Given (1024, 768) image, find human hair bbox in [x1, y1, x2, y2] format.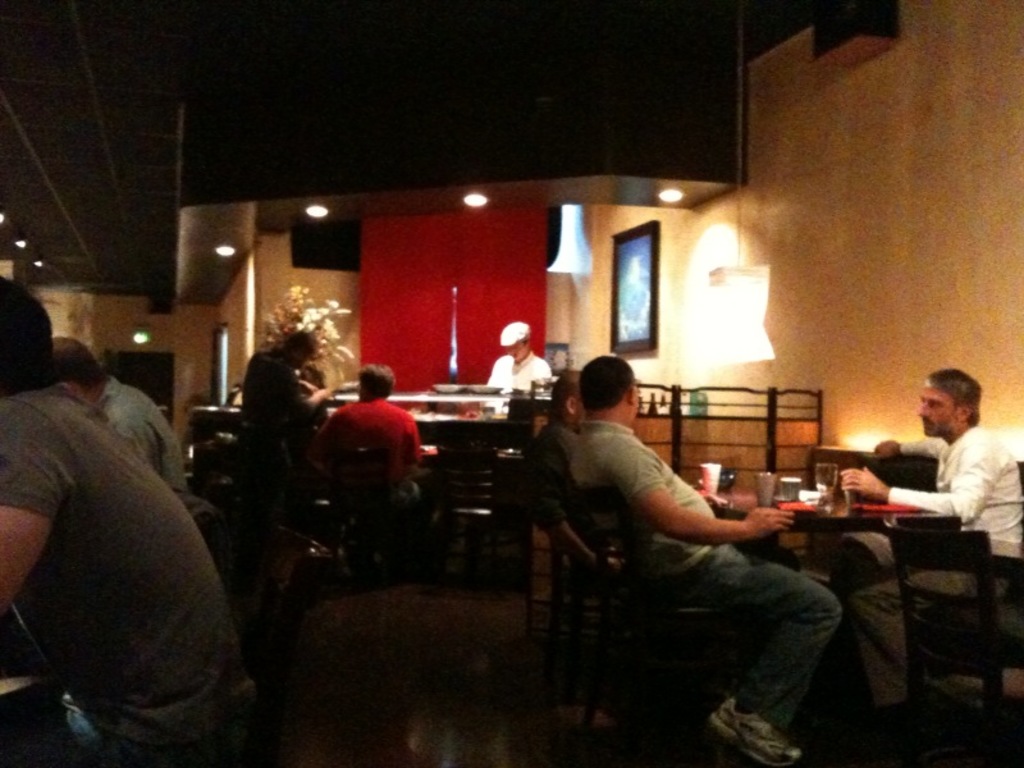
[576, 355, 635, 412].
